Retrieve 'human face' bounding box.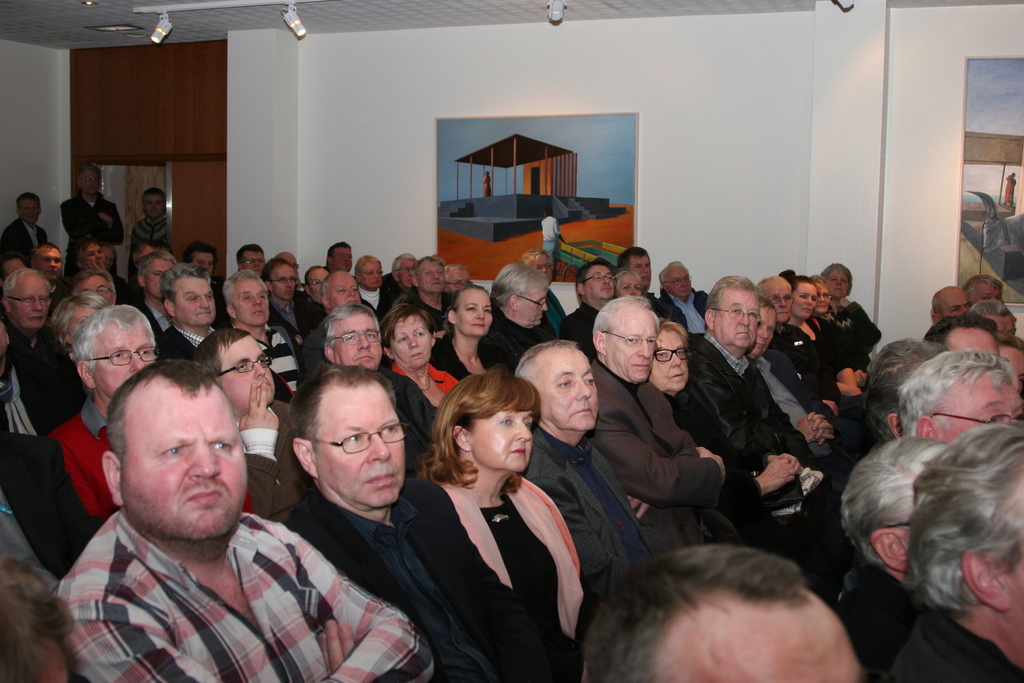
Bounding box: box(446, 268, 468, 292).
